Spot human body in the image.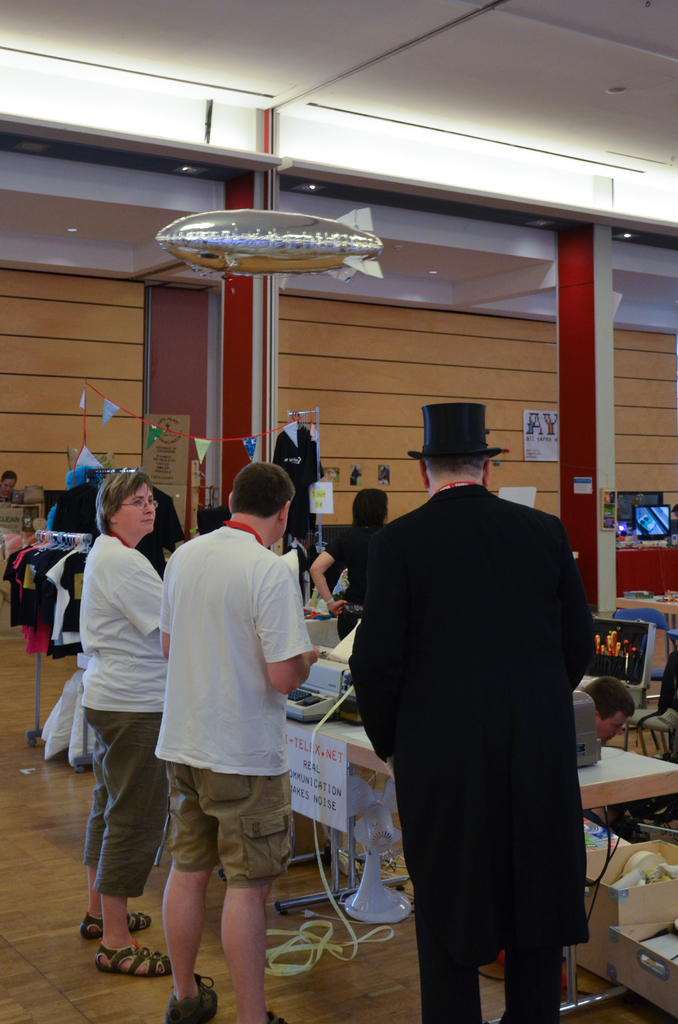
human body found at [x1=305, y1=490, x2=389, y2=637].
